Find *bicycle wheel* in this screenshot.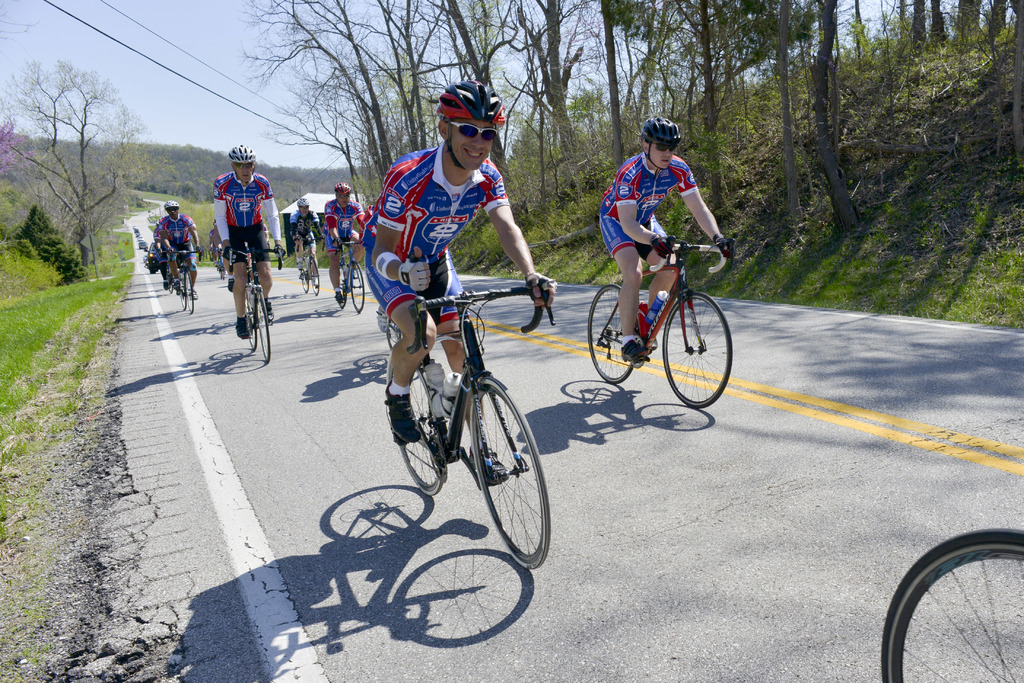
The bounding box for *bicycle wheel* is x1=256 y1=285 x2=272 y2=365.
